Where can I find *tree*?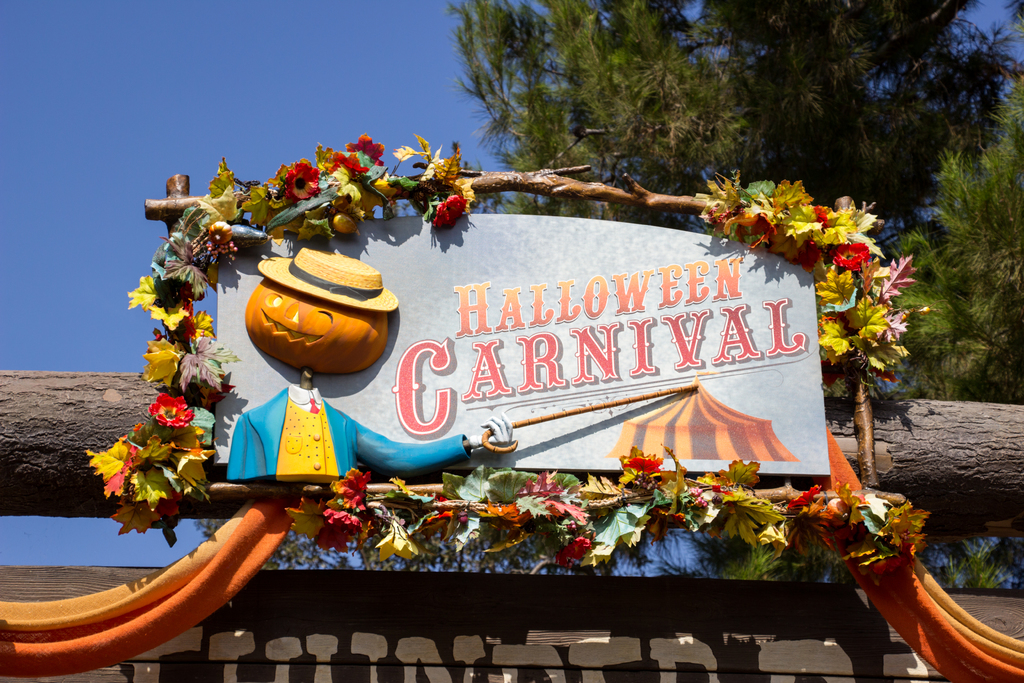
You can find it at 879/66/1023/597.
